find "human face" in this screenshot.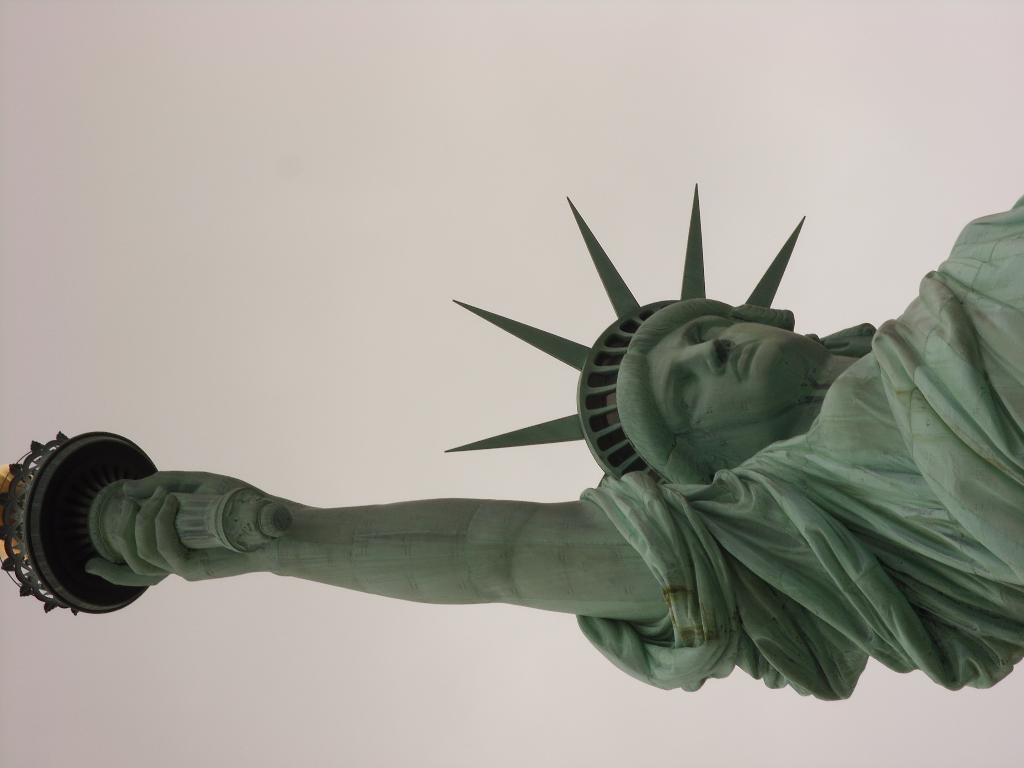
The bounding box for "human face" is (650,314,812,463).
